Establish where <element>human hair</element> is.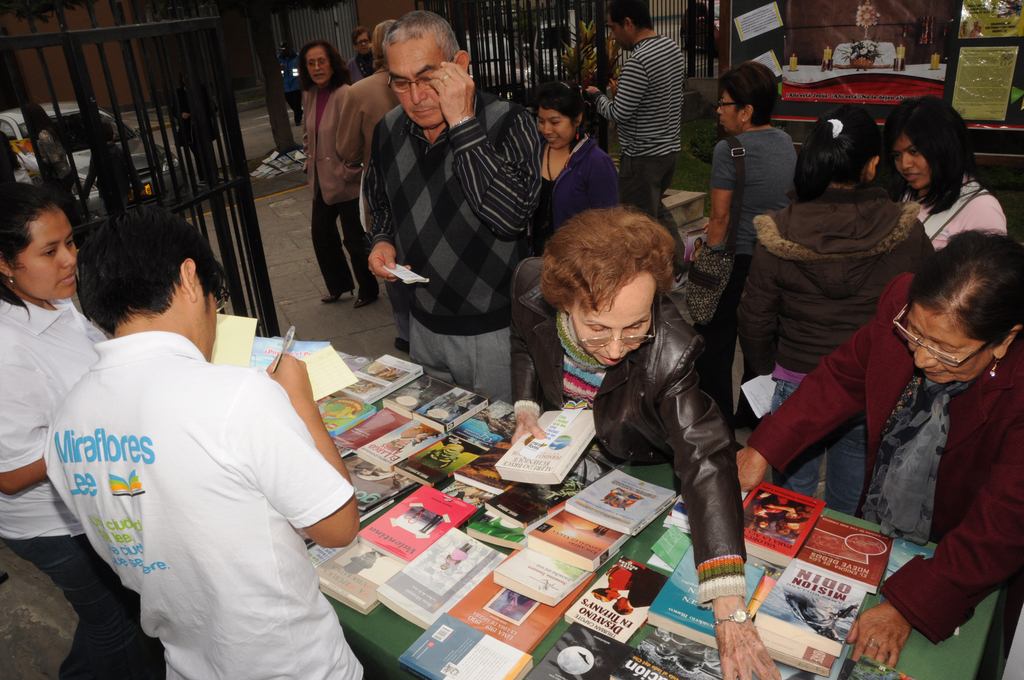
Established at <region>531, 85, 585, 140</region>.
